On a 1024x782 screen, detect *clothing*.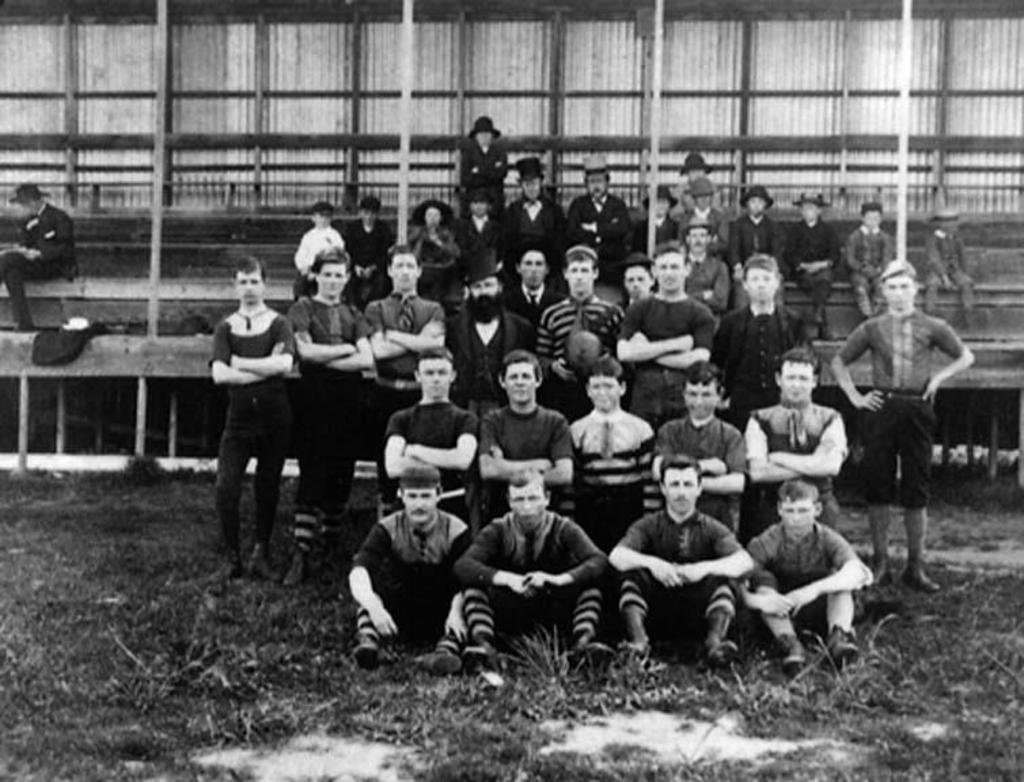
x1=460 y1=206 x2=504 y2=254.
